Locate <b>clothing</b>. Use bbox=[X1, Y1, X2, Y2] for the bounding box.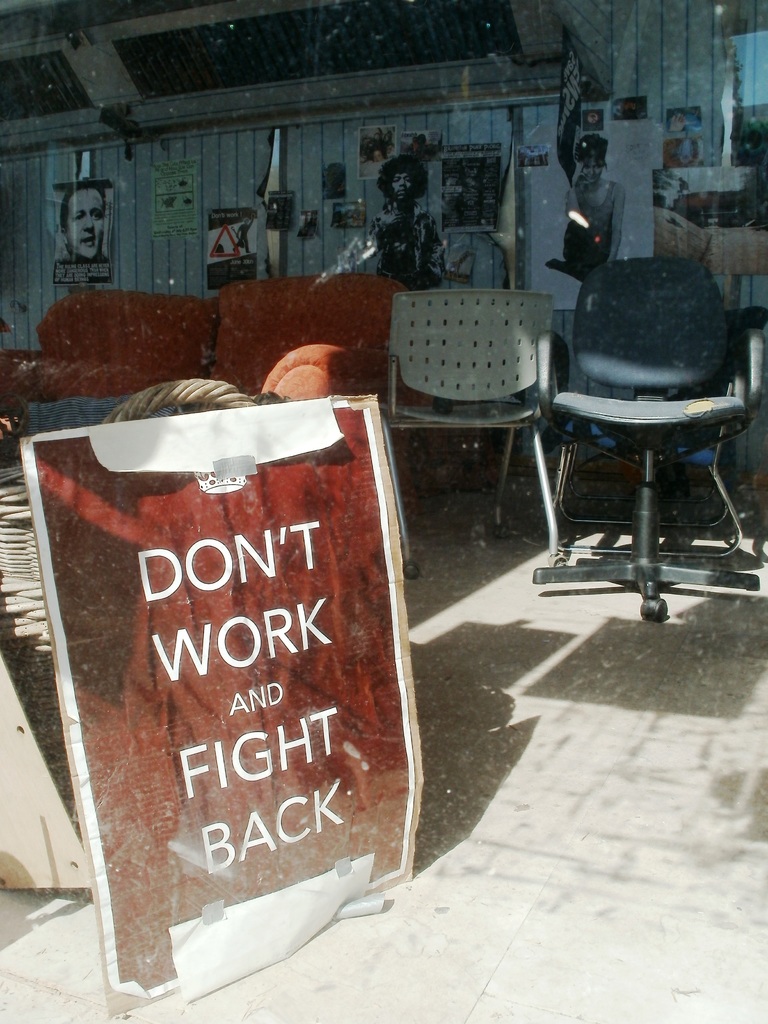
bbox=[375, 202, 445, 278].
